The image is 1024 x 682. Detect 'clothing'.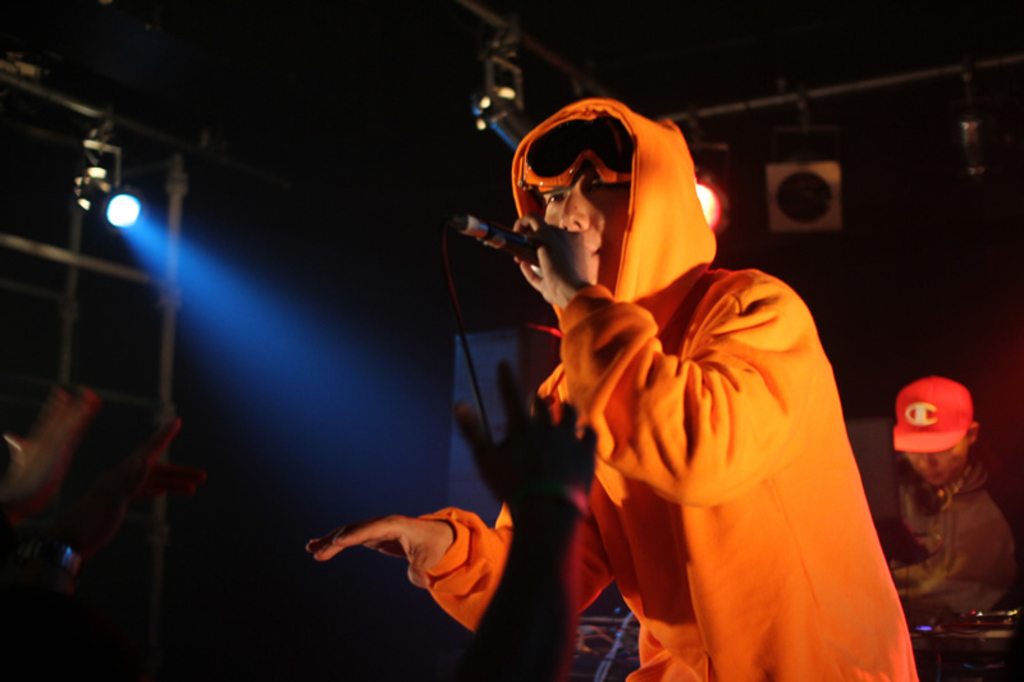
Detection: crop(379, 104, 919, 681).
